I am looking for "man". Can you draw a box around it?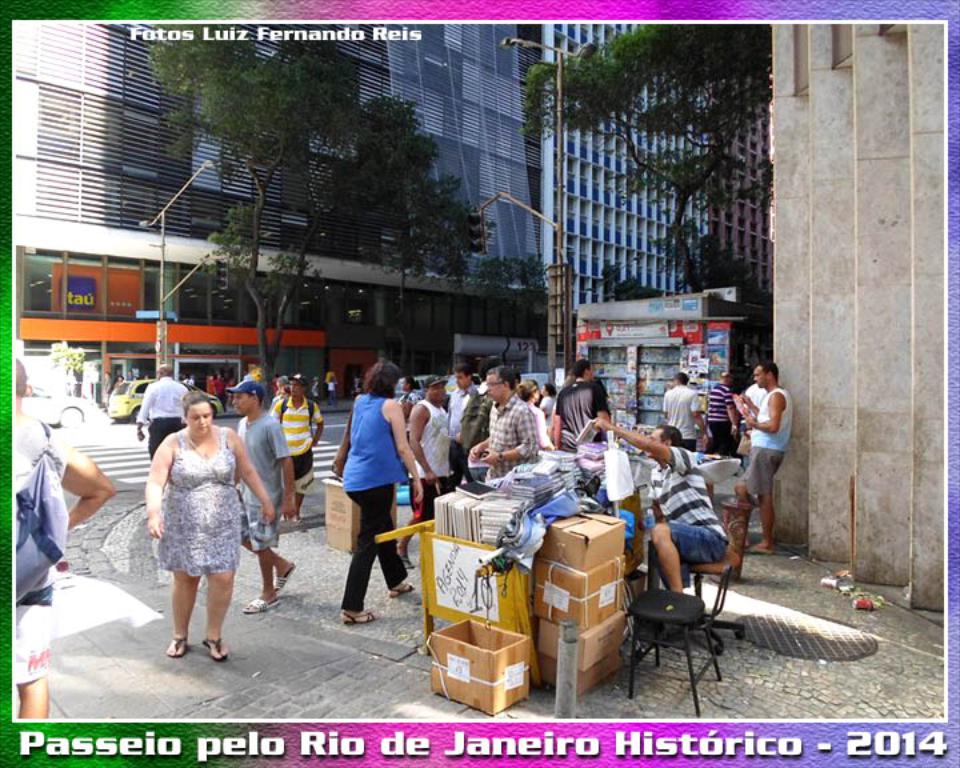
Sure, the bounding box is 663,369,709,447.
